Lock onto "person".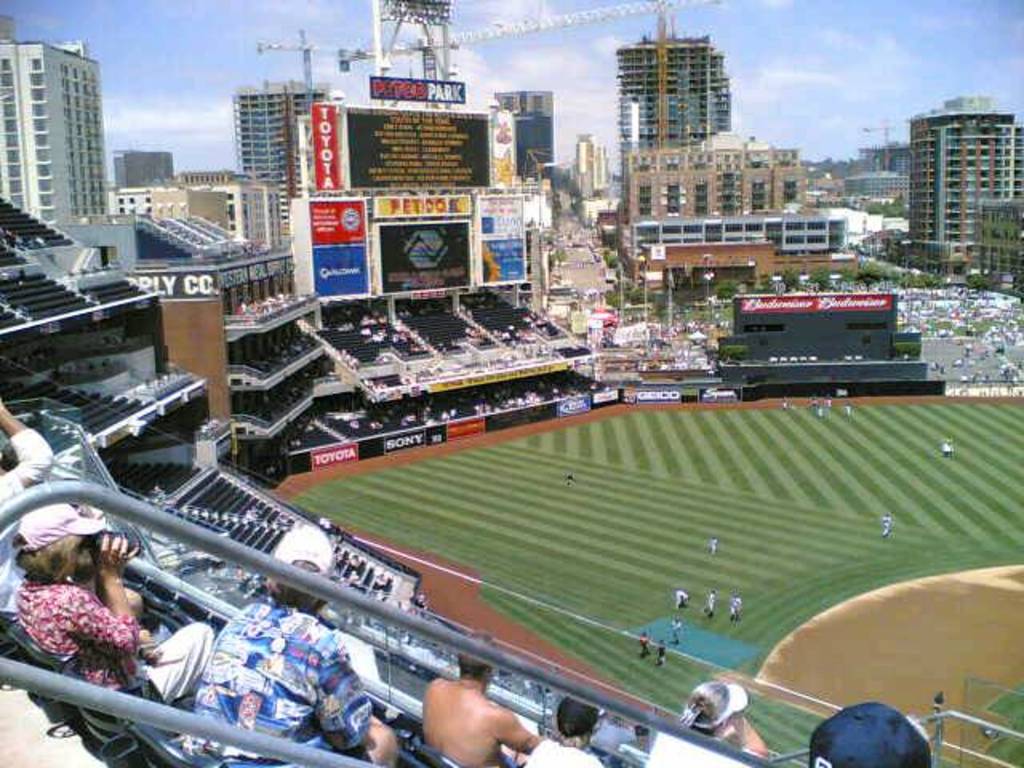
Locked: region(728, 590, 741, 621).
